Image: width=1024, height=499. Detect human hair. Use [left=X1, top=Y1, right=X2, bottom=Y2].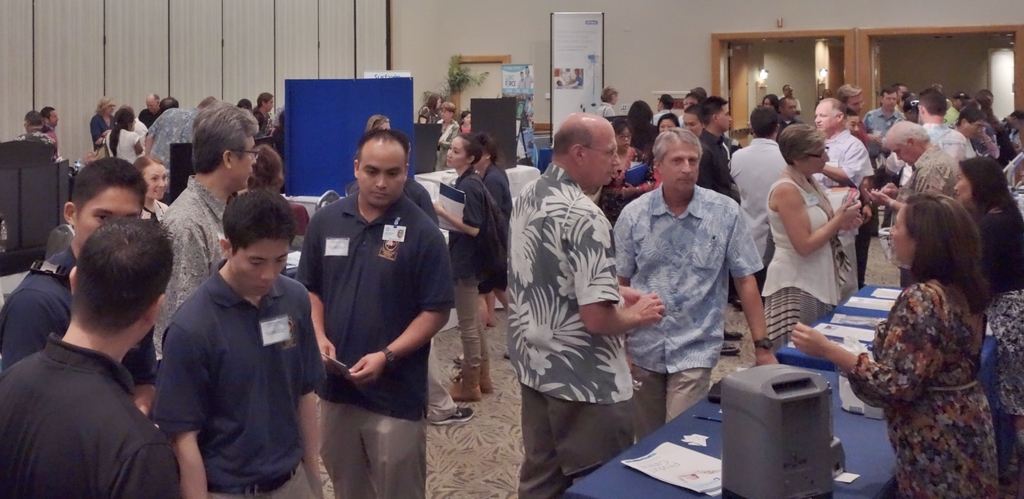
[left=52, top=204, right=158, bottom=347].
